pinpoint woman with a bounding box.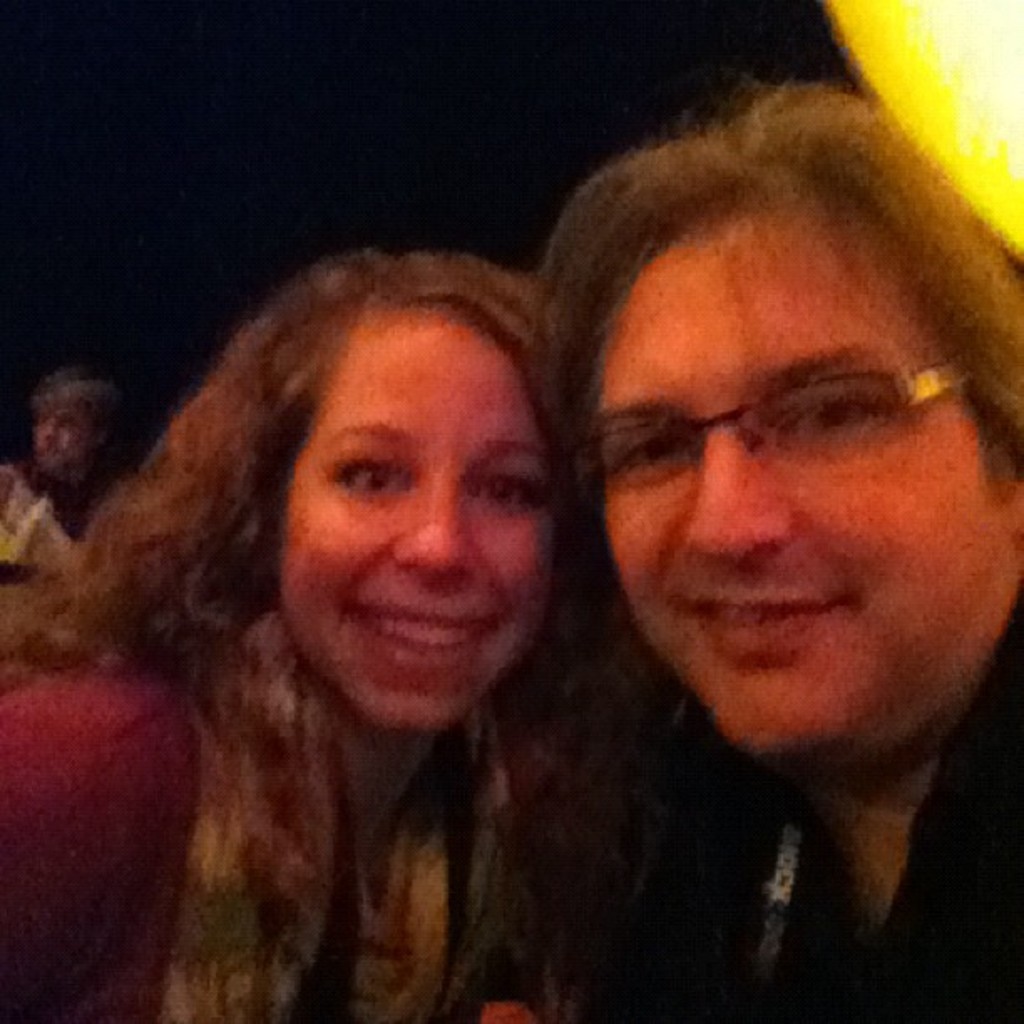
box(10, 212, 728, 1019).
